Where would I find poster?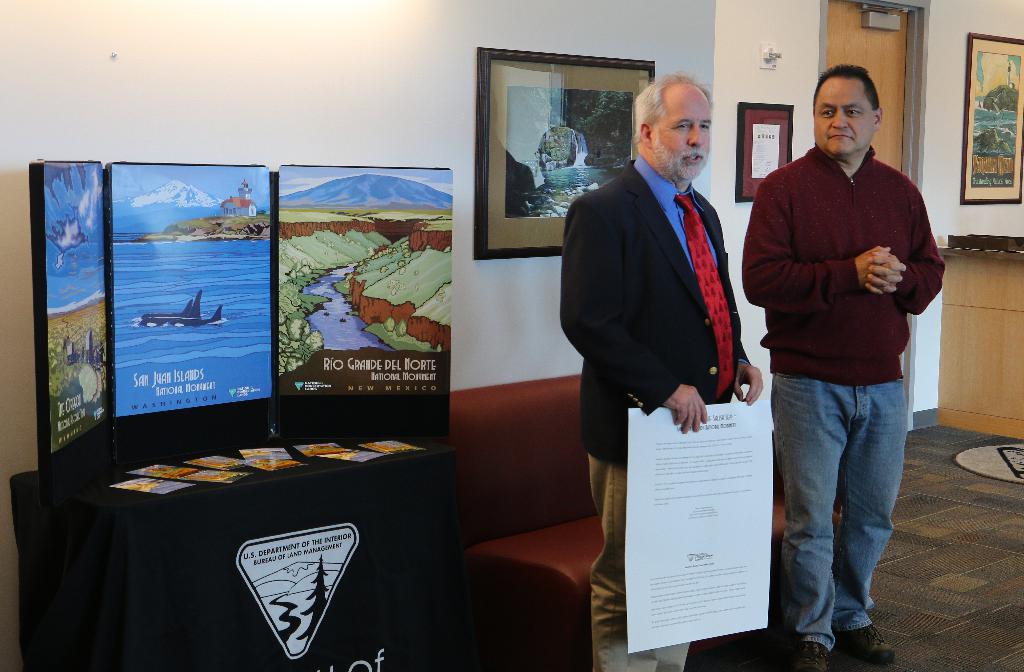
At (275,163,456,394).
